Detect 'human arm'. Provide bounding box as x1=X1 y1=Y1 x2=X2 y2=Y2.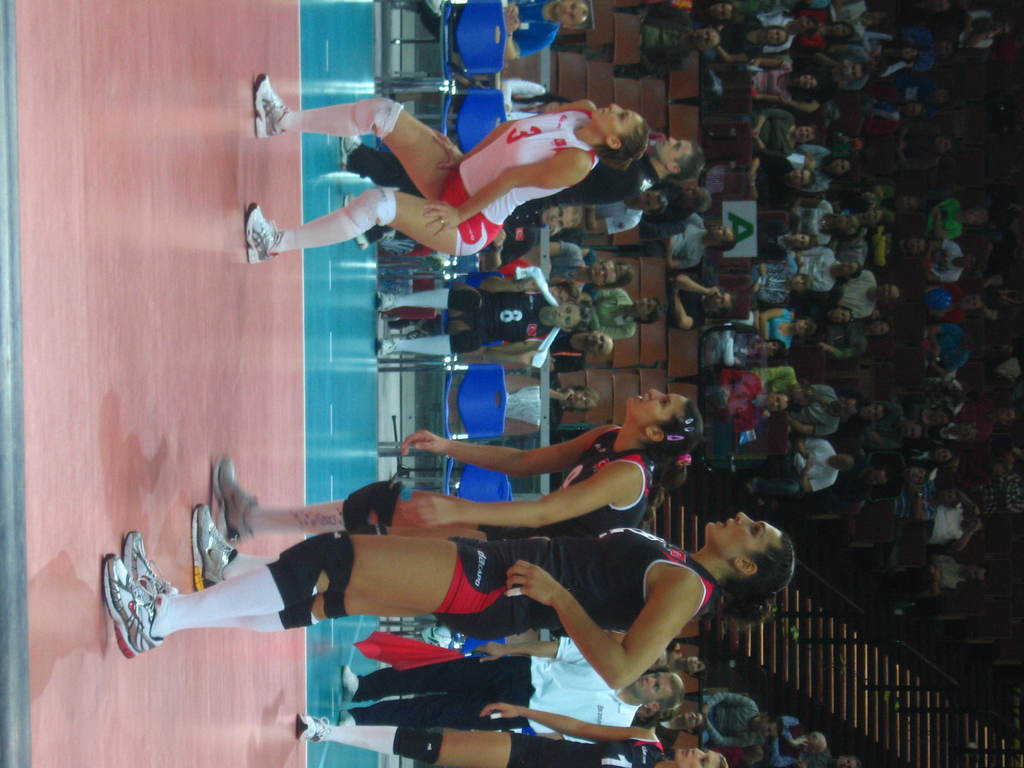
x1=796 y1=143 x2=832 y2=157.
